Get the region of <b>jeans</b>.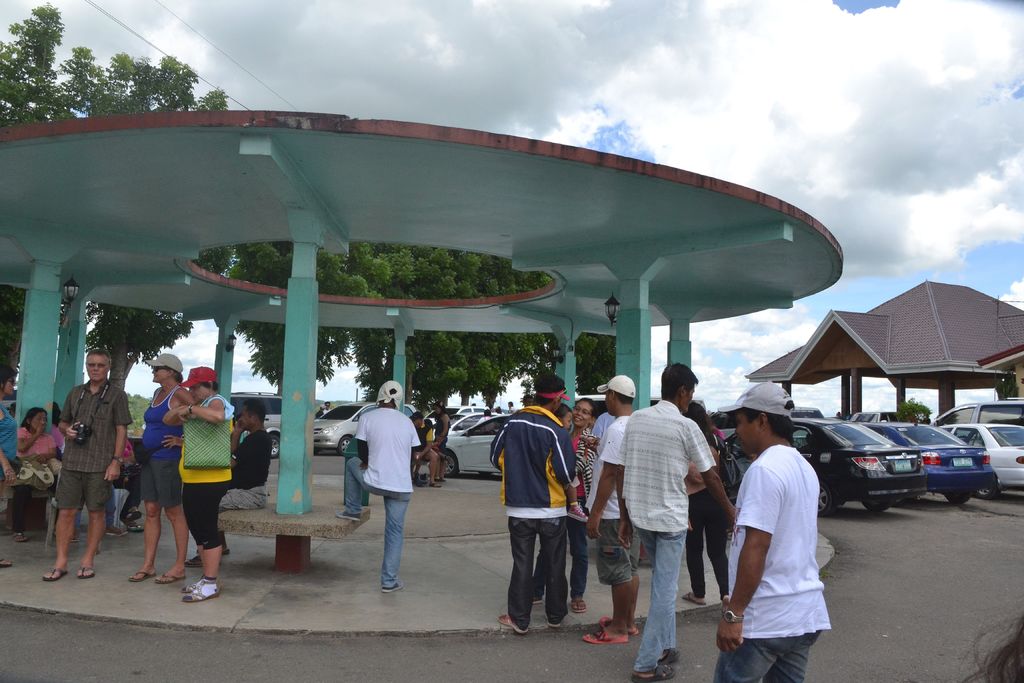
detection(712, 630, 821, 682).
